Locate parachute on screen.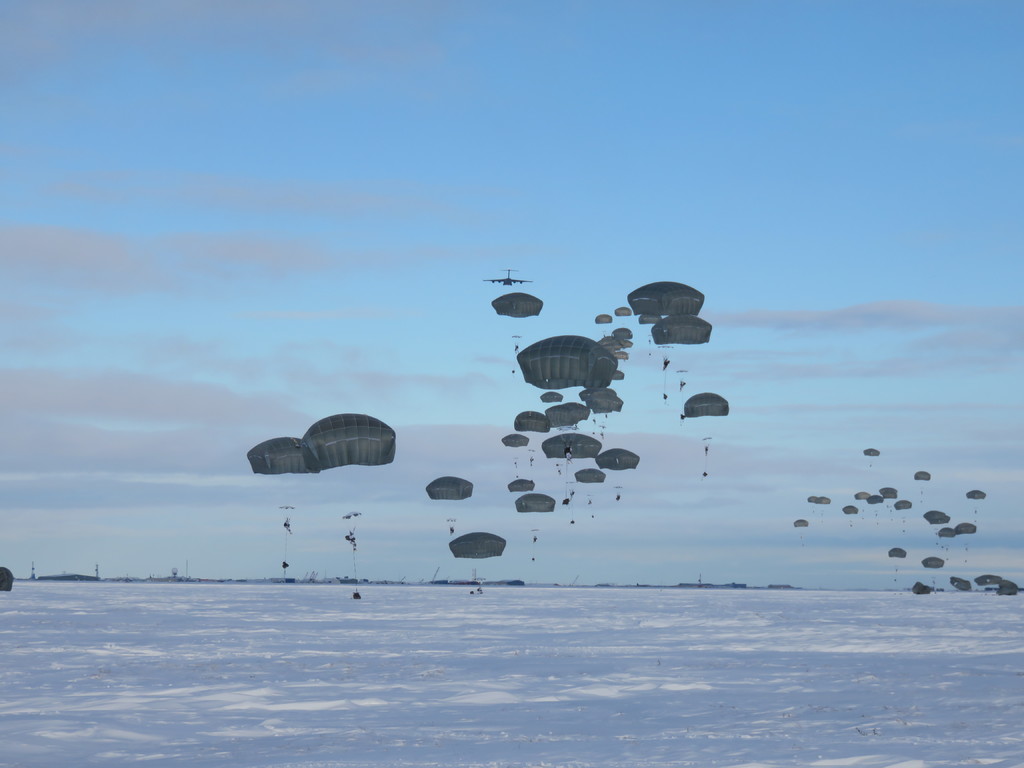
On screen at [519, 339, 612, 444].
